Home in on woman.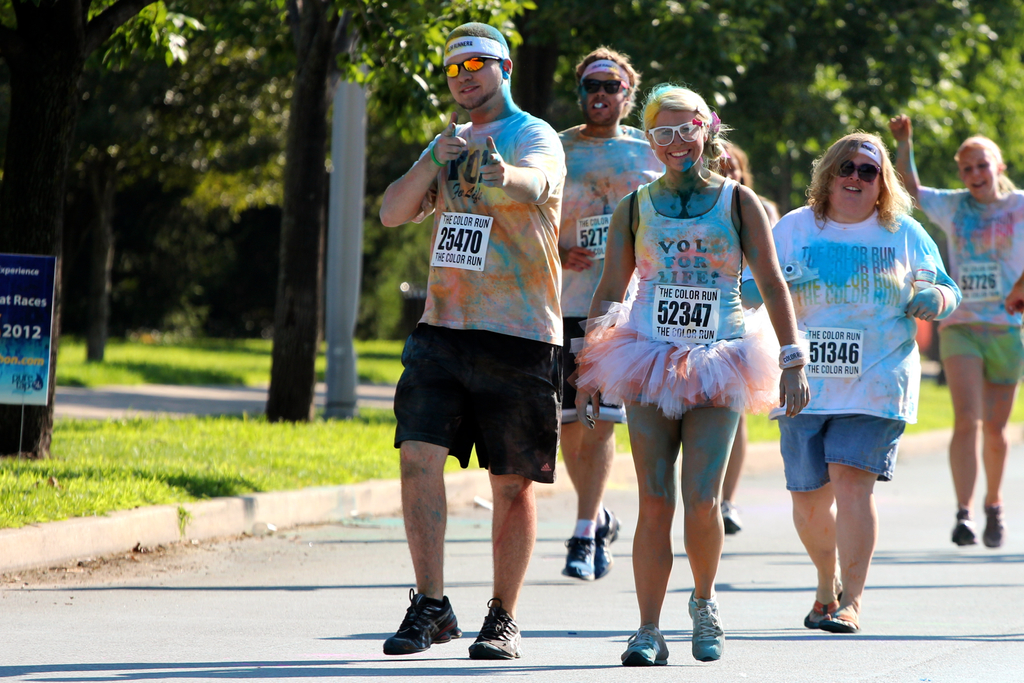
Homed in at box(713, 145, 777, 534).
